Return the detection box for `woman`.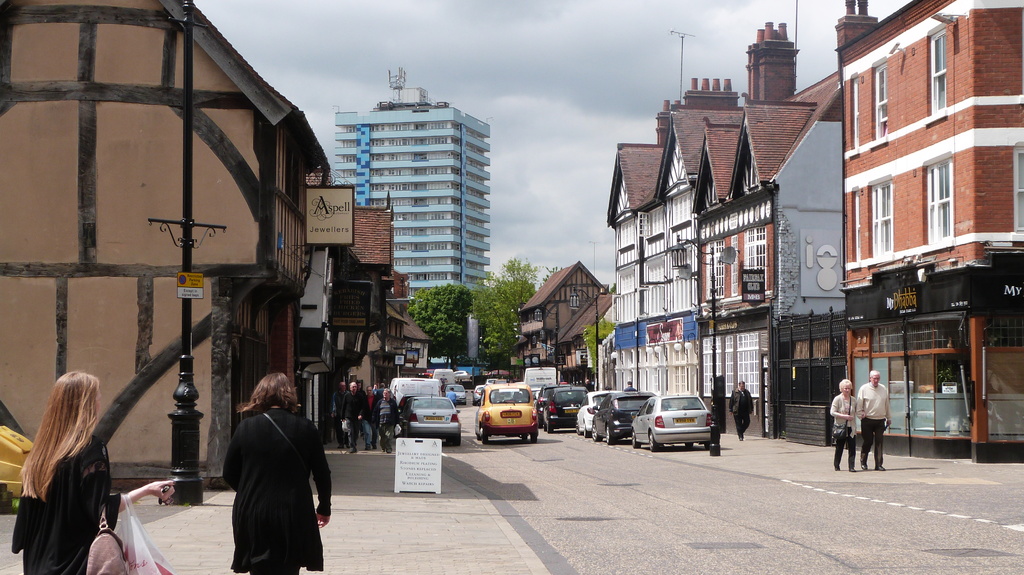
828, 381, 859, 473.
